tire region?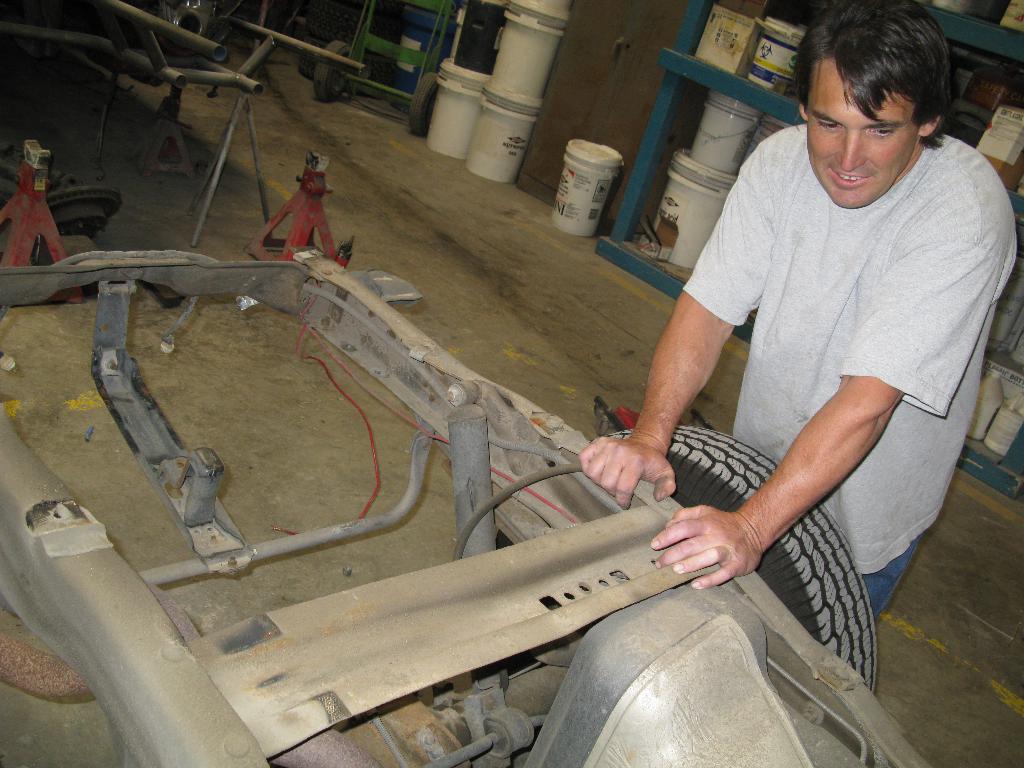
Rect(608, 427, 877, 690)
